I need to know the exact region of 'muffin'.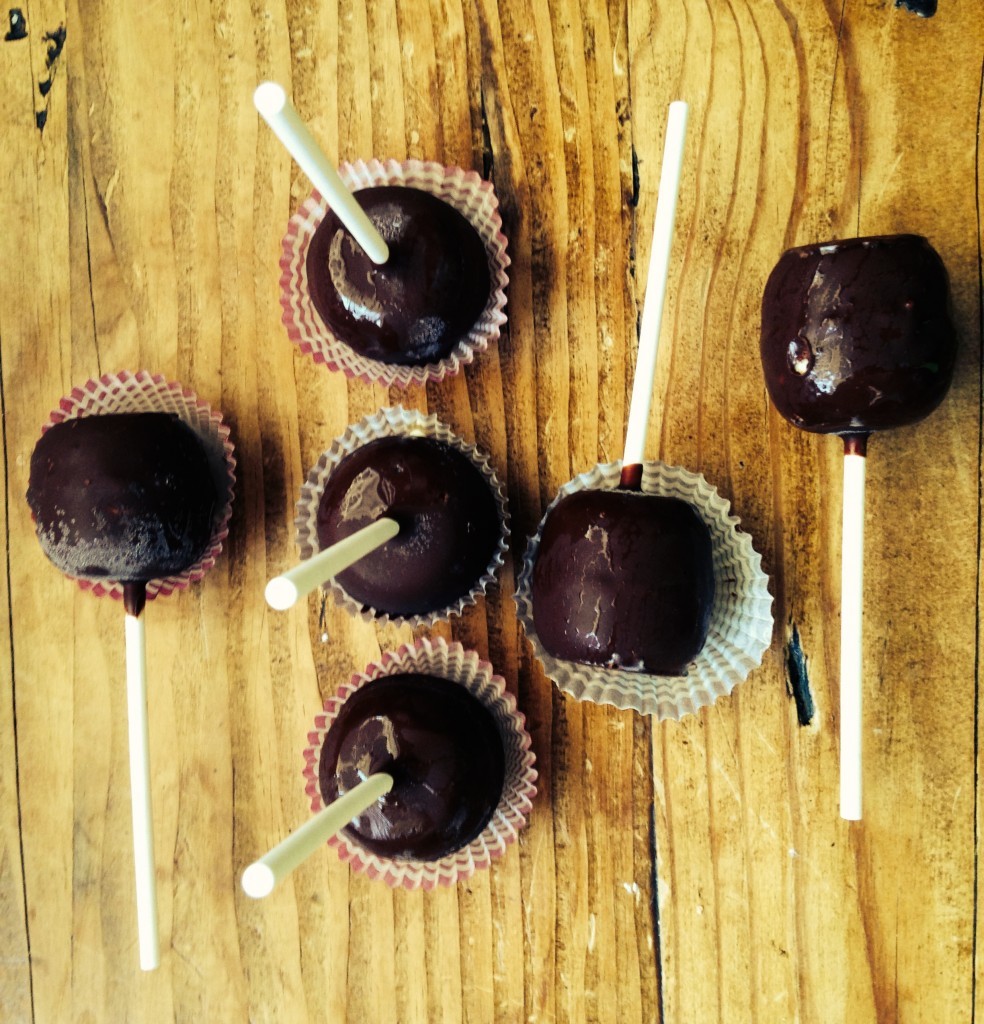
Region: bbox=[258, 188, 526, 387].
